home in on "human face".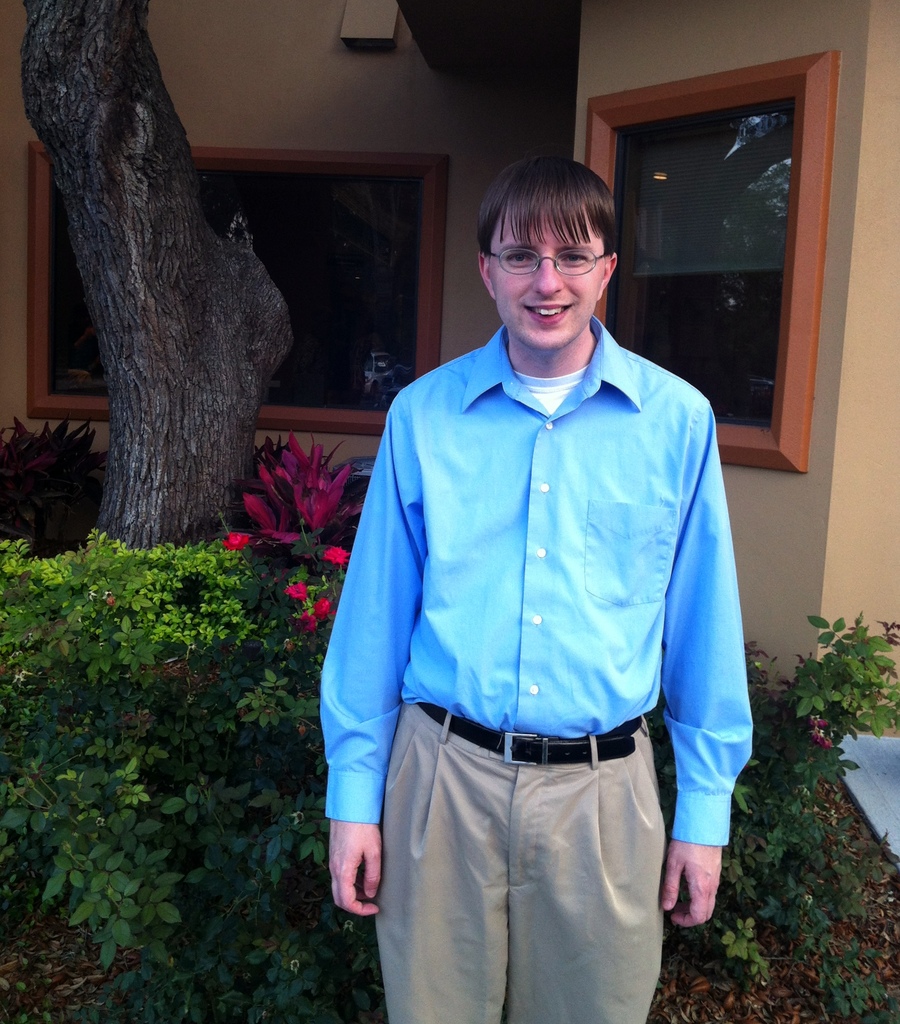
Homed in at 486:200:607:351.
